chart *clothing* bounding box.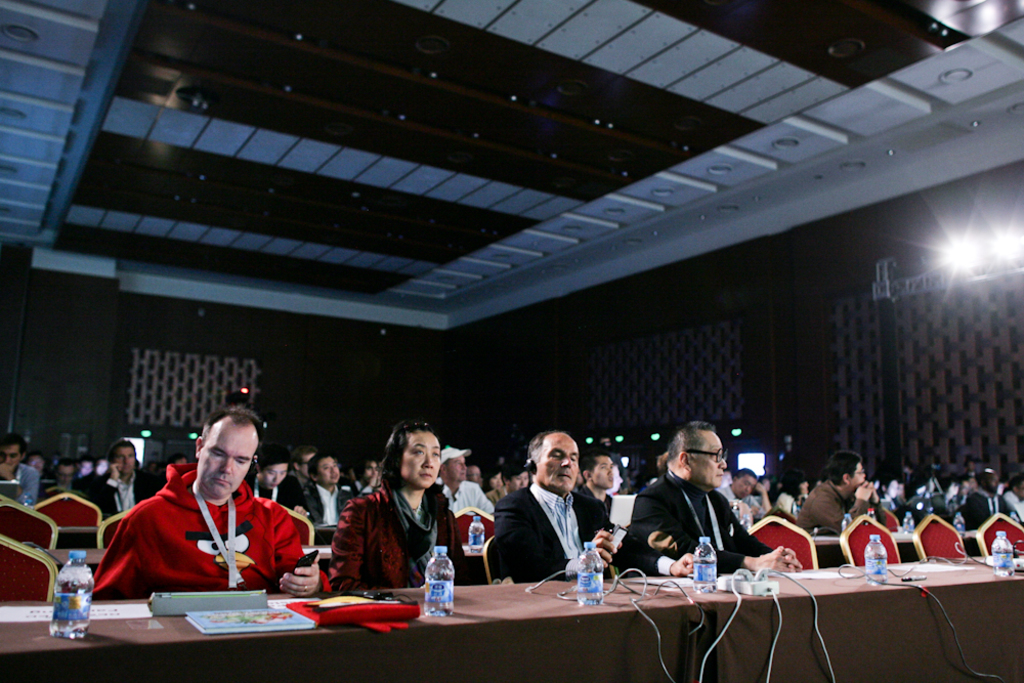
Charted: rect(85, 465, 165, 518).
